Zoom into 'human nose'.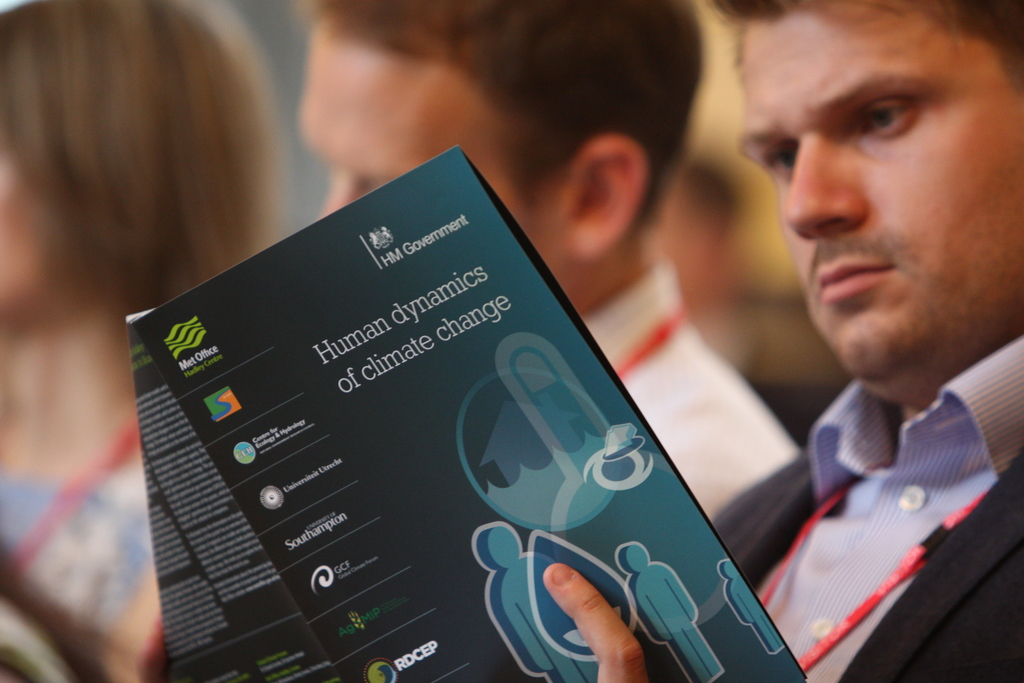
Zoom target: detection(785, 127, 871, 242).
